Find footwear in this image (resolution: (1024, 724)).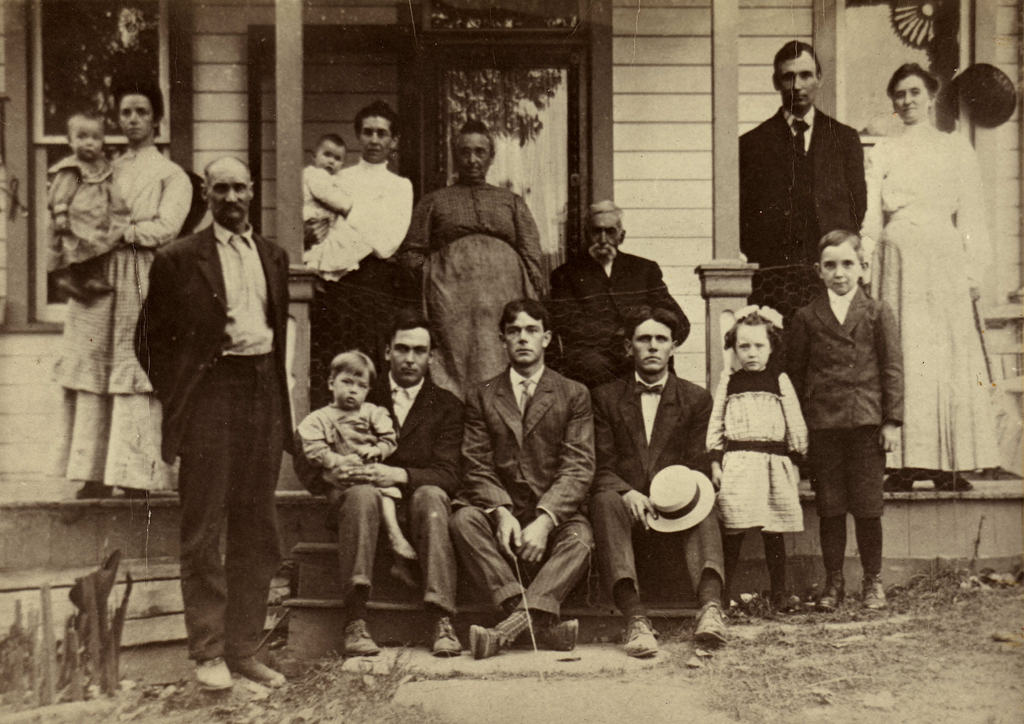
<bbox>529, 618, 577, 650</bbox>.
